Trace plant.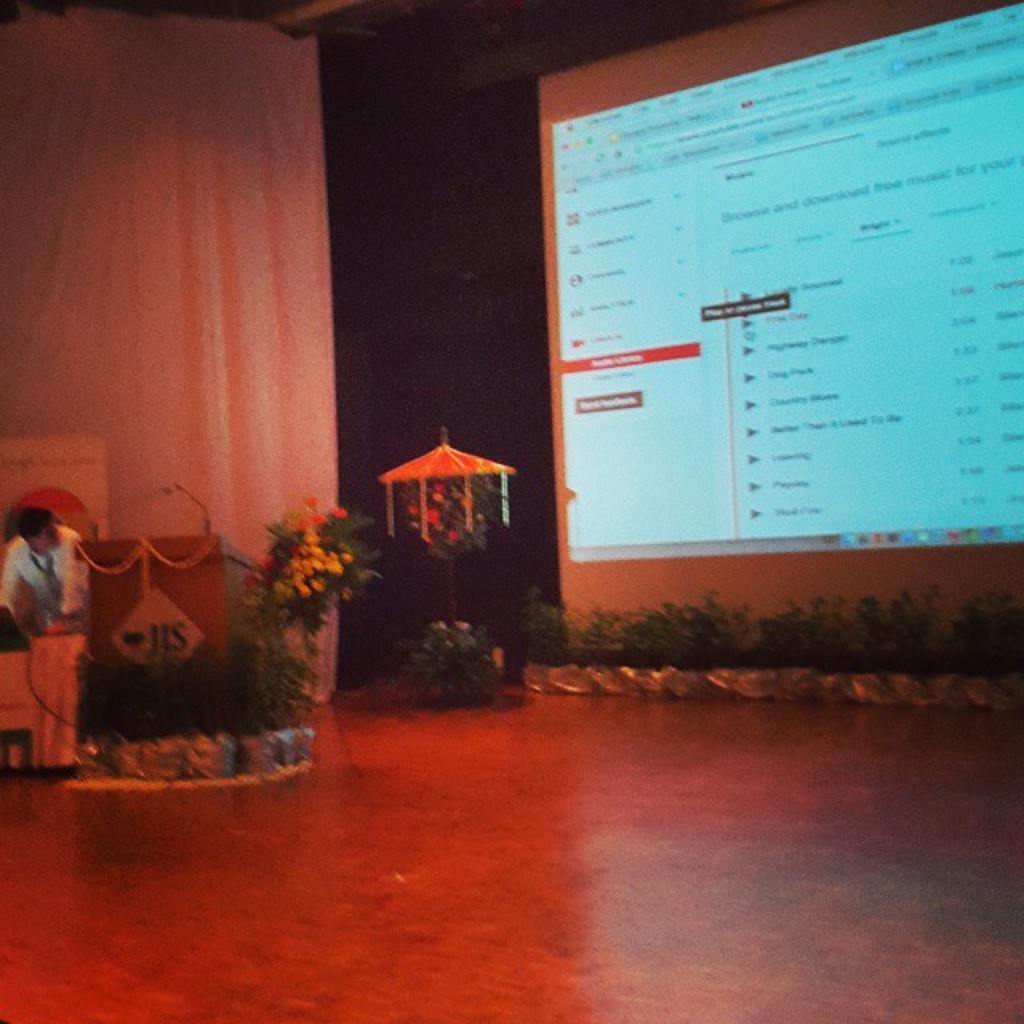
Traced to box=[386, 621, 512, 710].
